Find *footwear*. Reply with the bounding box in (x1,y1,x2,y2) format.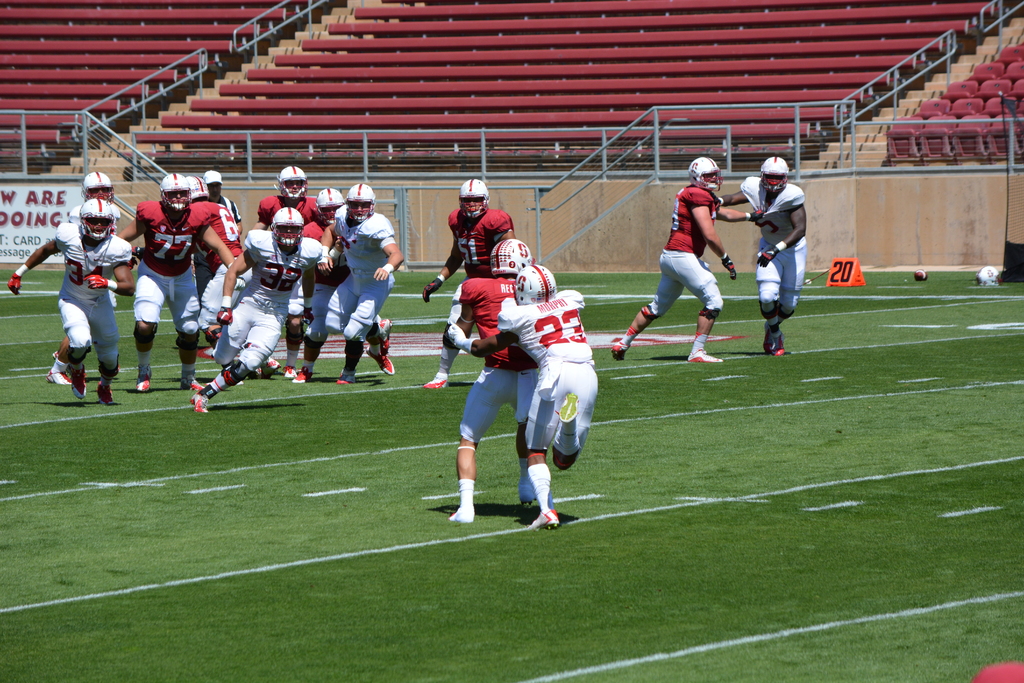
(97,372,112,409).
